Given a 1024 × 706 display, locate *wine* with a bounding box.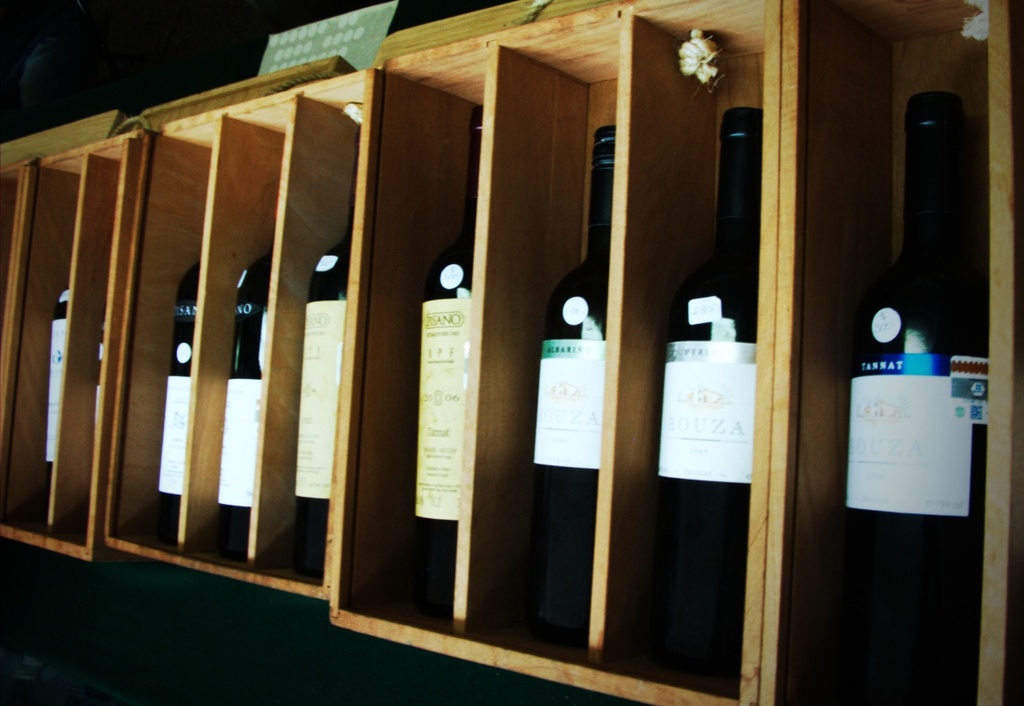
Located: BBox(41, 285, 108, 522).
